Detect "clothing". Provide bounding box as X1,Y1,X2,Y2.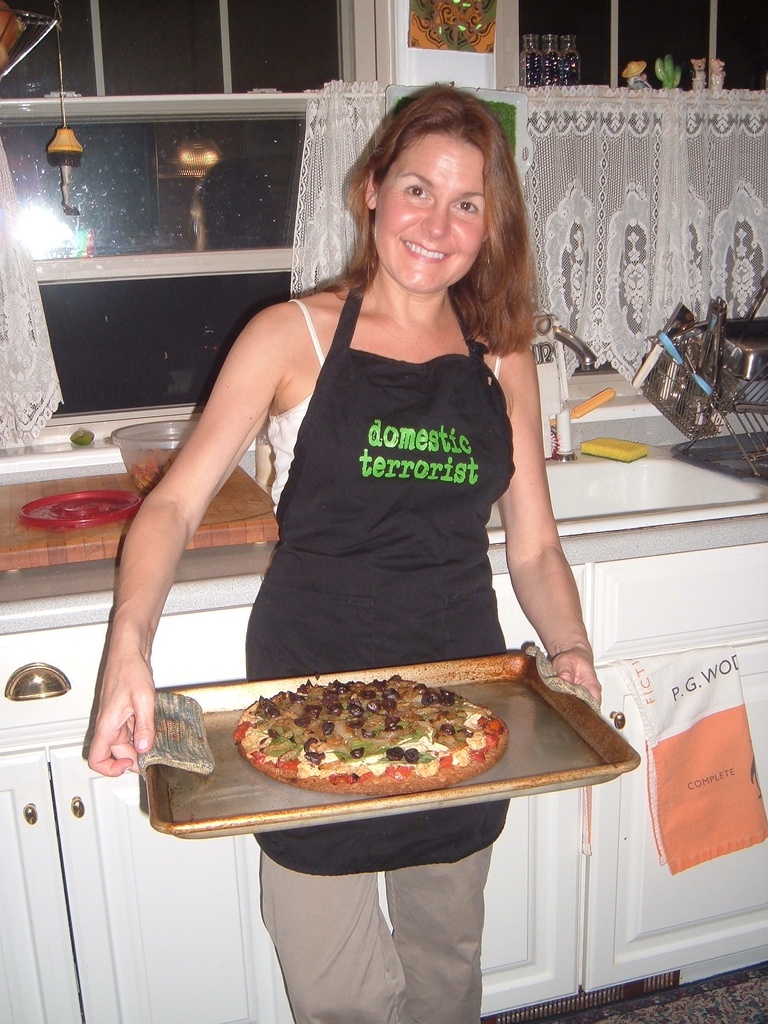
245,277,520,879.
